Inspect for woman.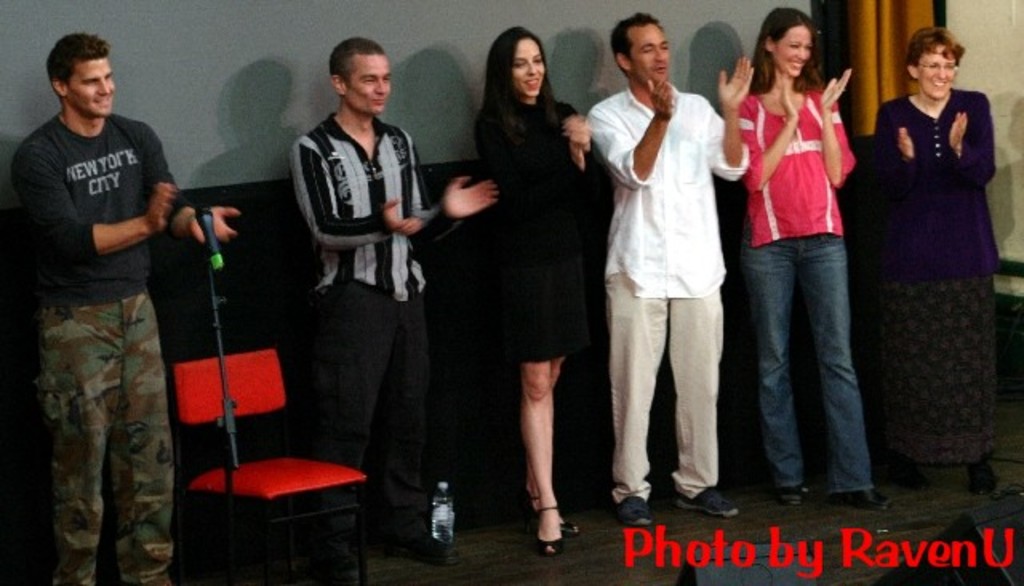
Inspection: (x1=728, y1=6, x2=886, y2=506).
